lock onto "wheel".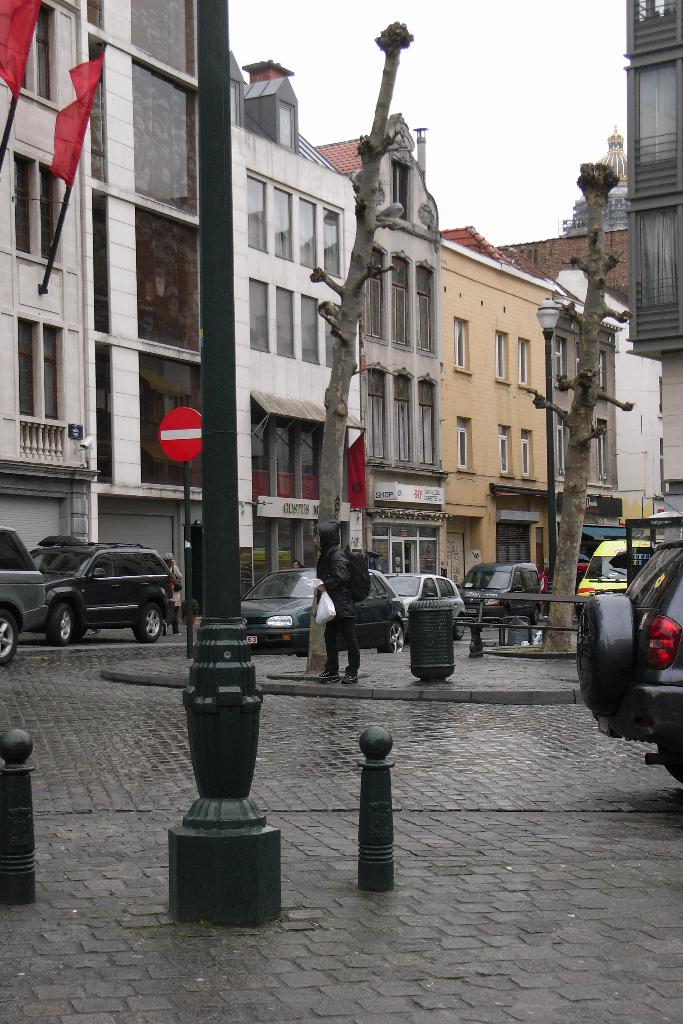
Locked: 0/603/20/666.
